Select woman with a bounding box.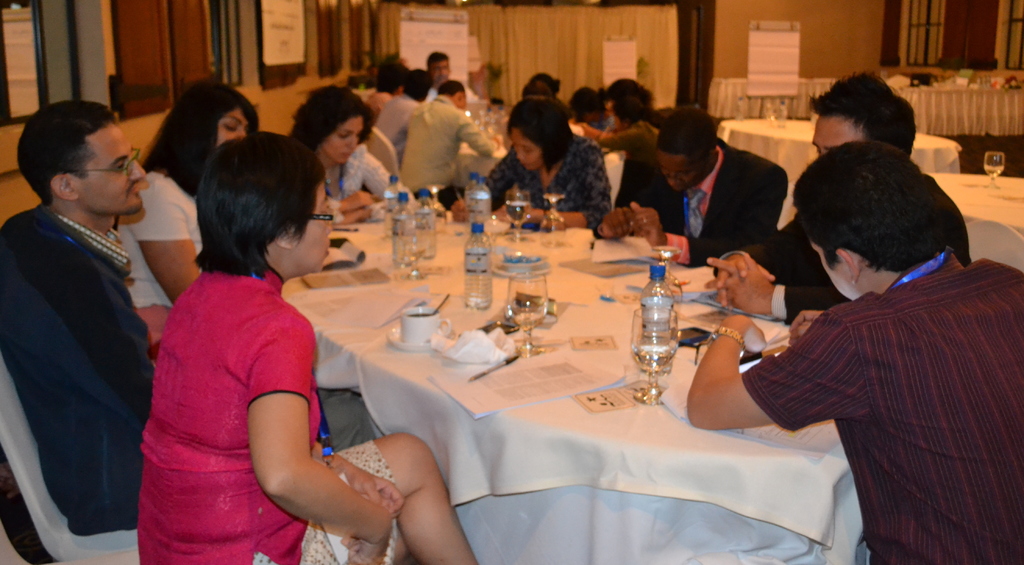
284:80:419:225.
